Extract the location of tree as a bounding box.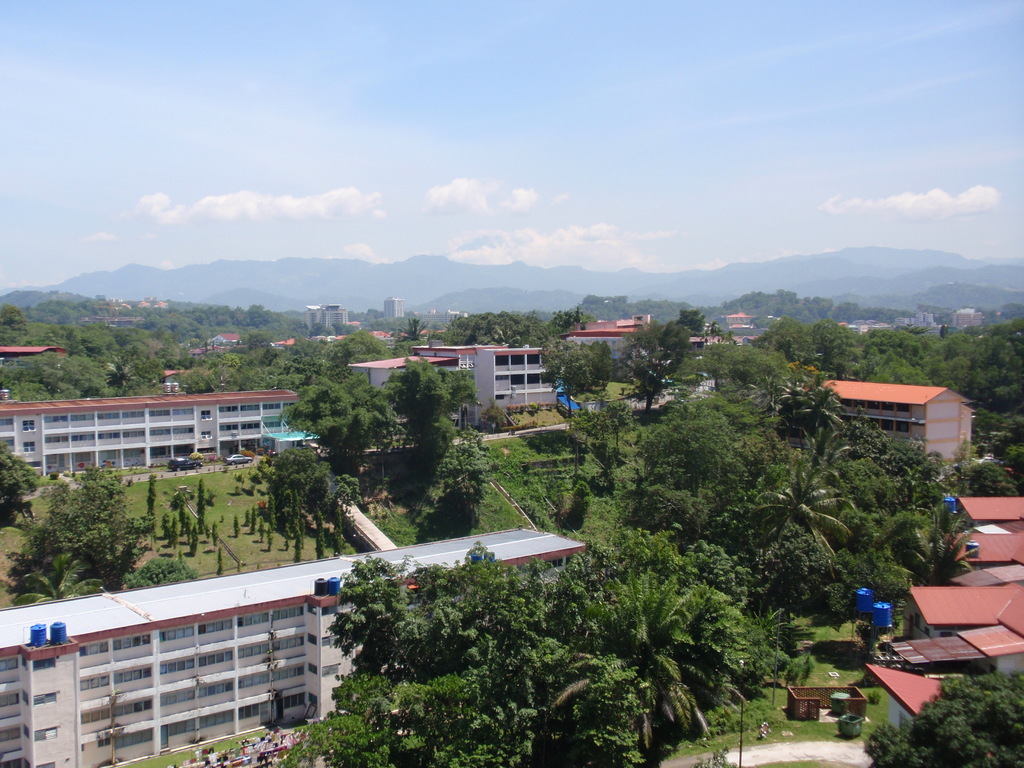
bbox=(854, 468, 900, 544).
